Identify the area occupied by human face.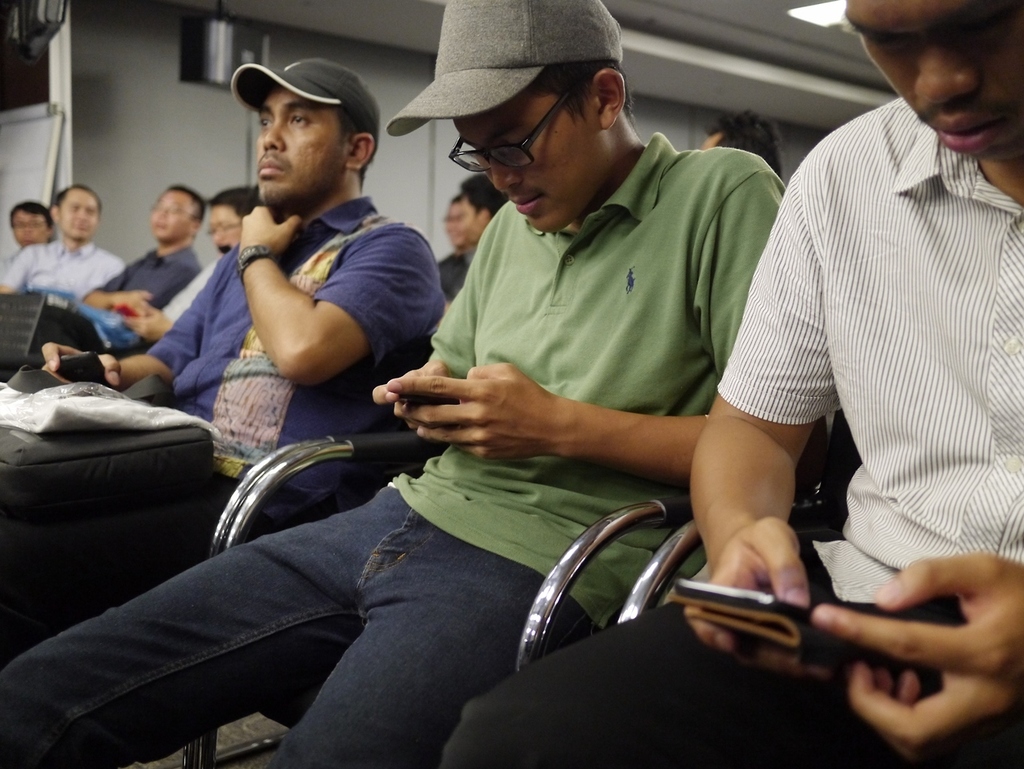
Area: select_region(153, 189, 195, 240).
